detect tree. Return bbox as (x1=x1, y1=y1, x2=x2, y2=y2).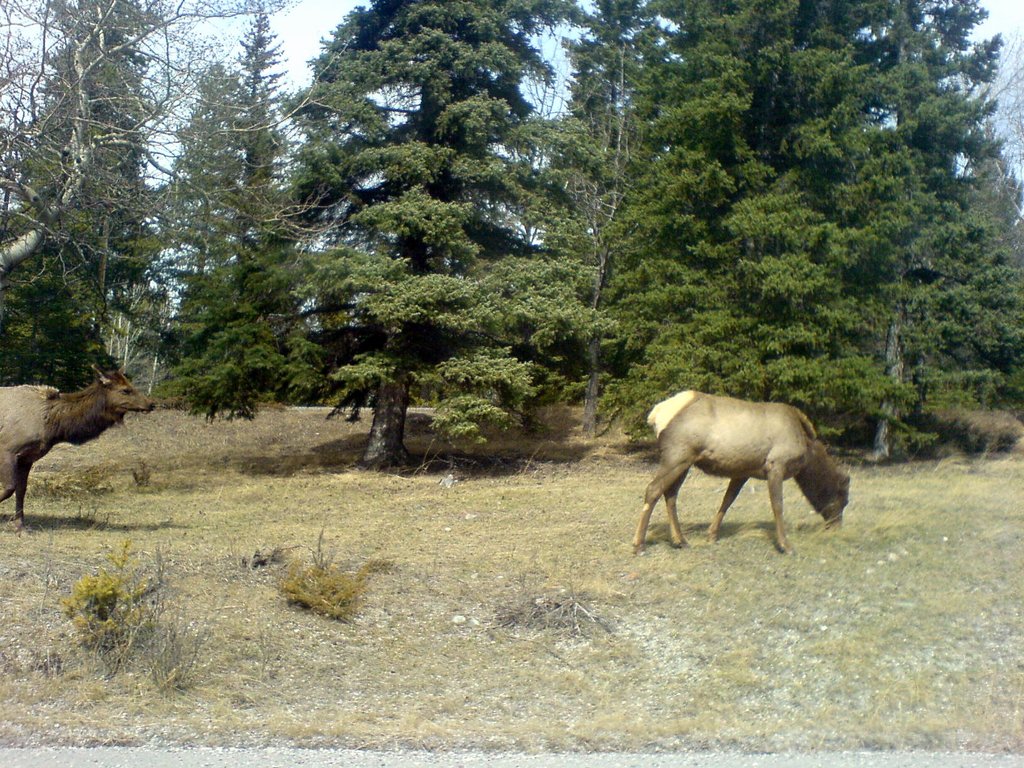
(x1=257, y1=0, x2=617, y2=471).
